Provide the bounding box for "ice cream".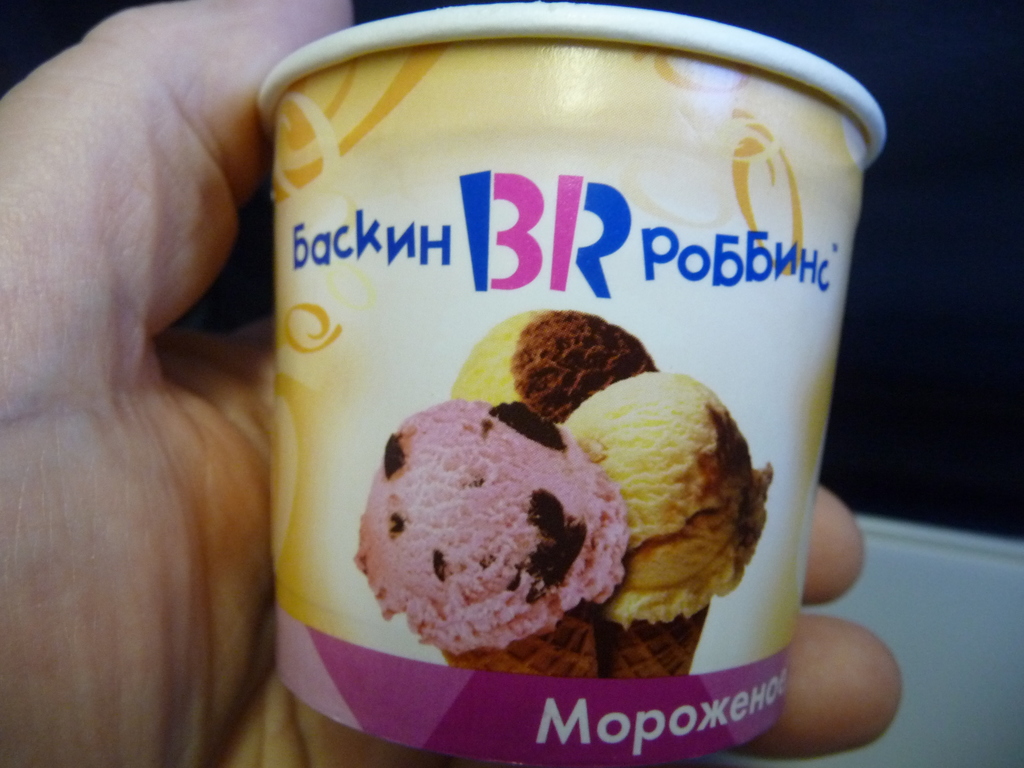
box(344, 385, 648, 696).
